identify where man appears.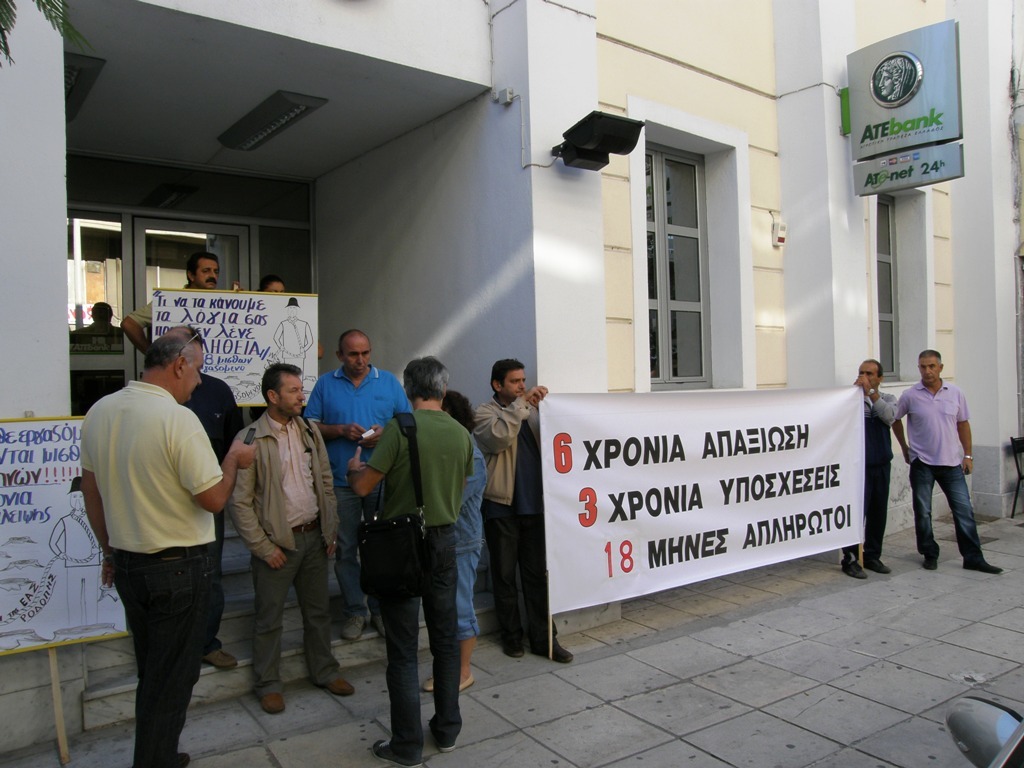
Appears at (x1=296, y1=331, x2=411, y2=642).
